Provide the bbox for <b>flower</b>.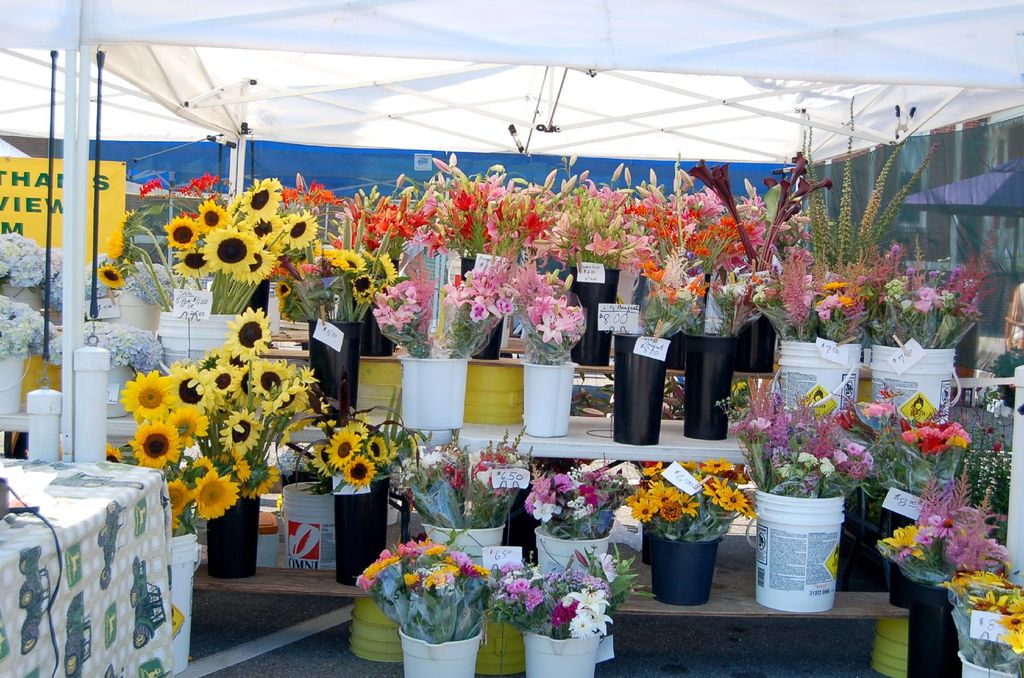
bbox=(106, 436, 120, 461).
